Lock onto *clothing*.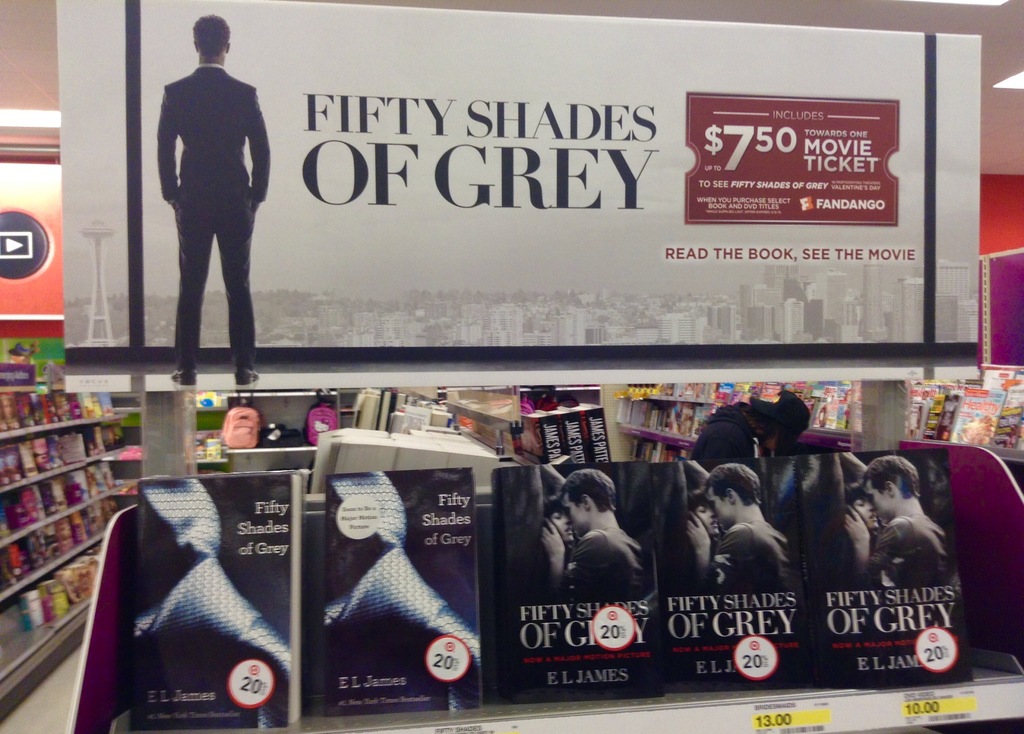
Locked: <box>553,519,646,610</box>.
